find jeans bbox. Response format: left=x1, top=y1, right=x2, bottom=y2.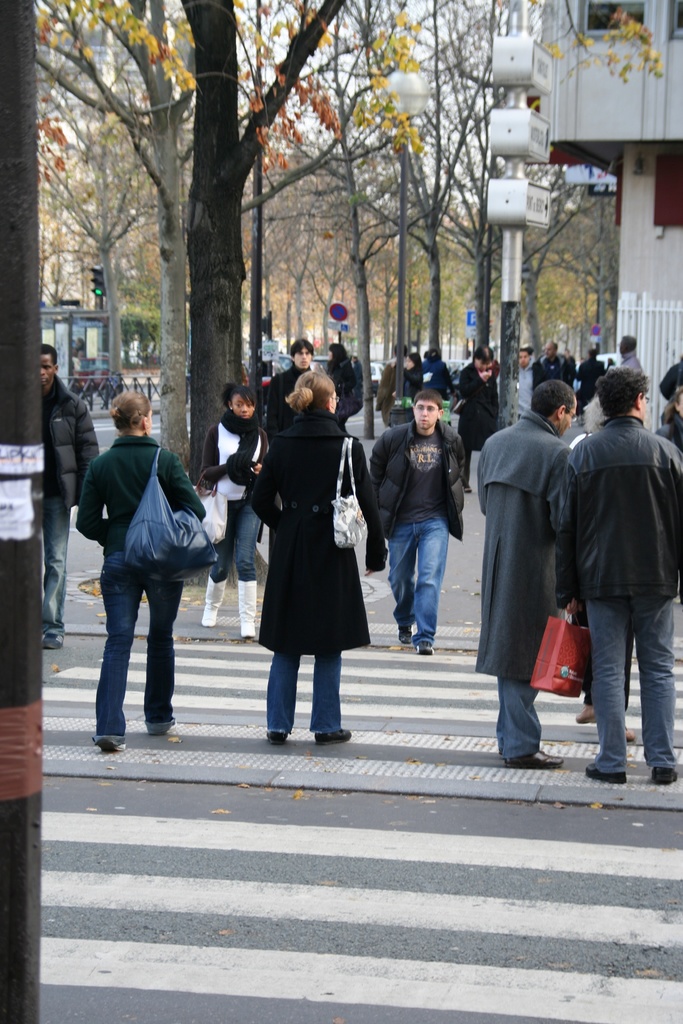
left=591, top=600, right=675, bottom=771.
